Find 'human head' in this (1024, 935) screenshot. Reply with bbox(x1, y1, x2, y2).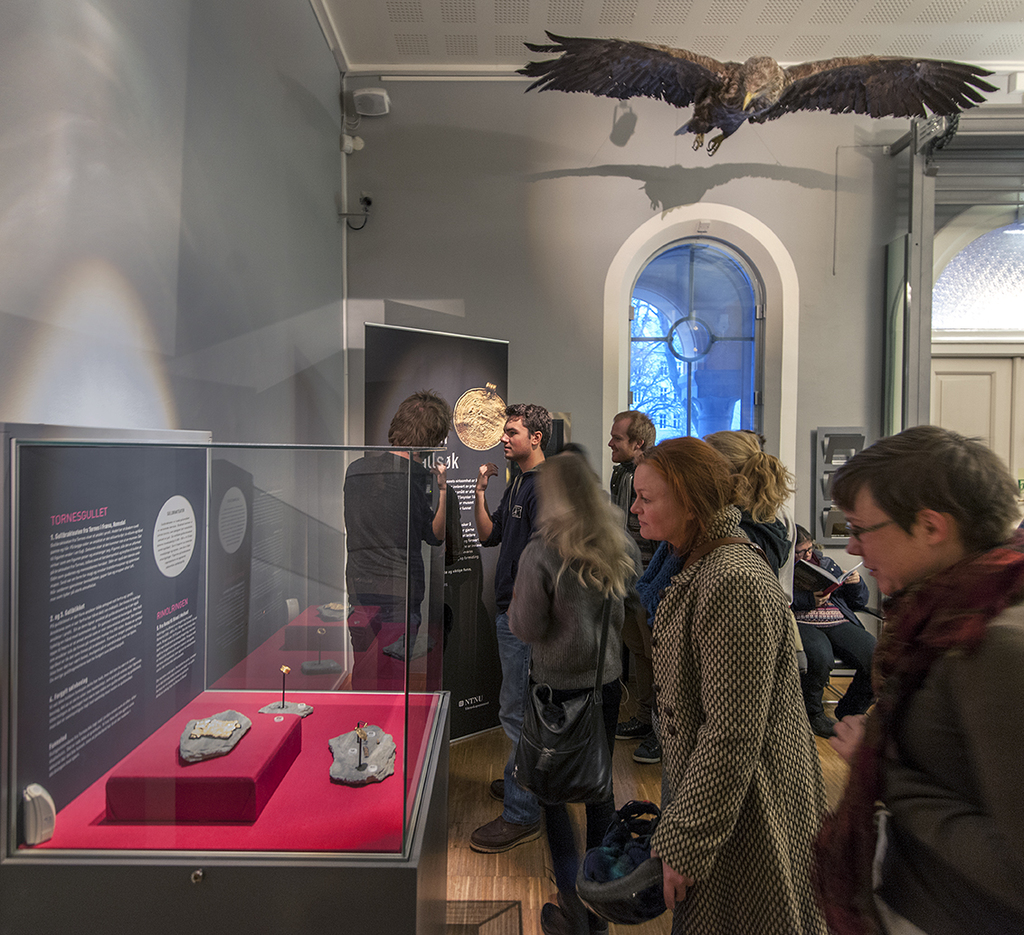
bbox(386, 392, 454, 462).
